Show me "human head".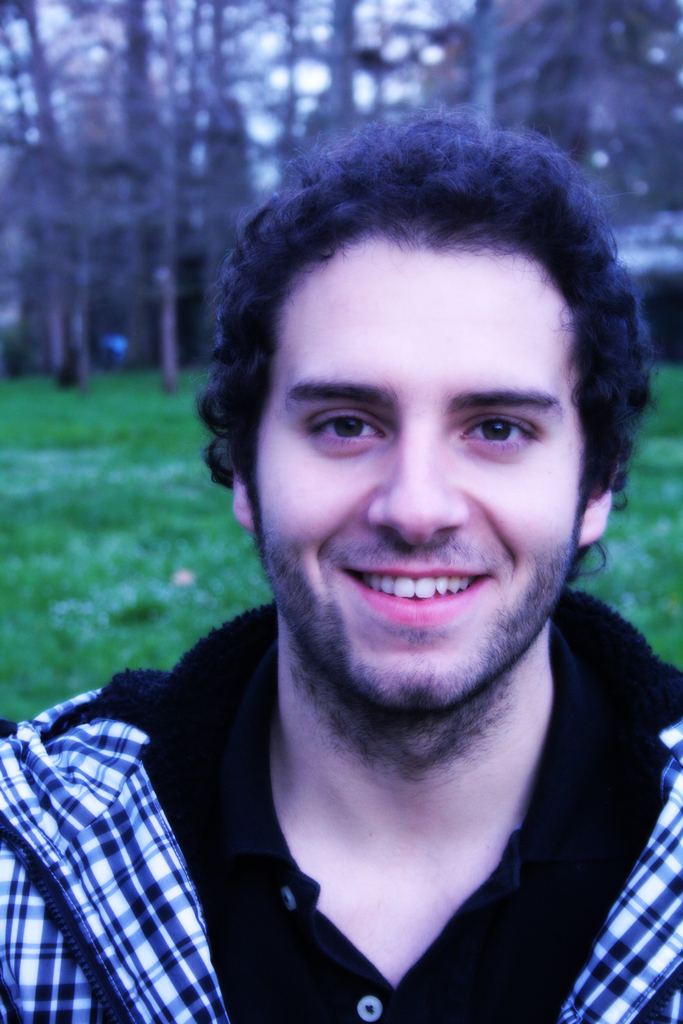
"human head" is here: bbox=[237, 109, 619, 664].
